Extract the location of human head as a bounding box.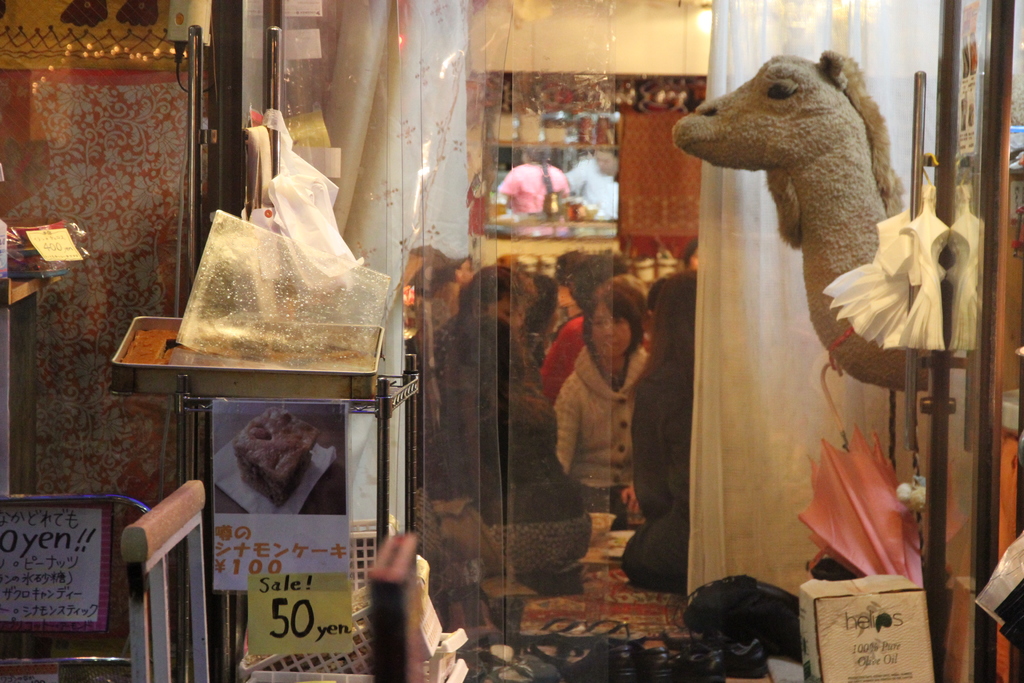
region(590, 148, 623, 173).
